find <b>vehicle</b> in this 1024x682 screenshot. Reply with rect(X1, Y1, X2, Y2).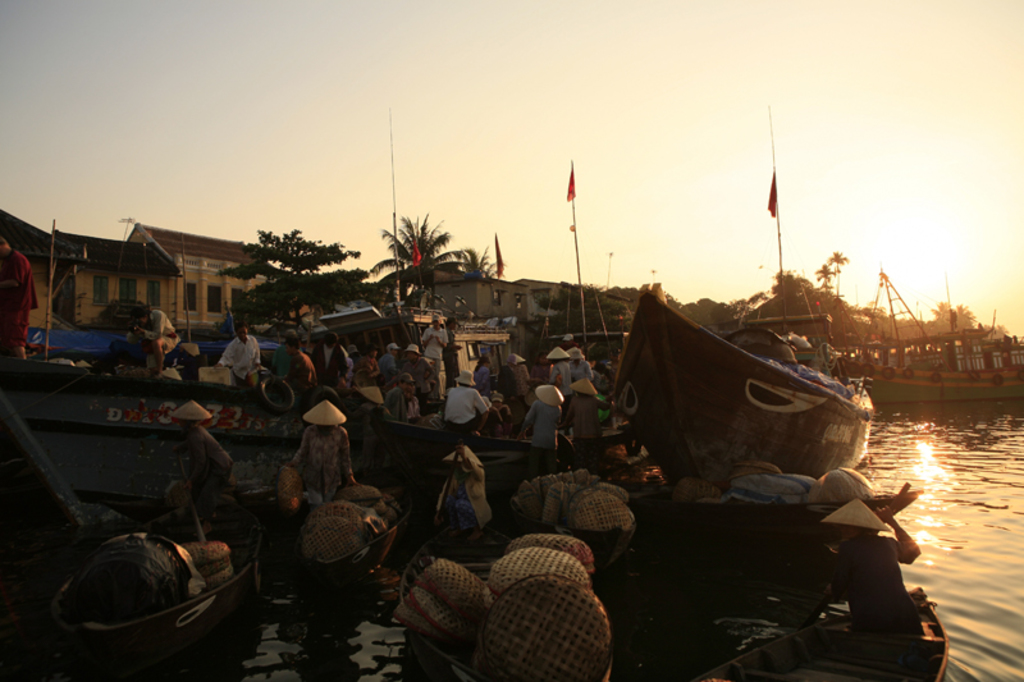
rect(0, 210, 344, 454).
